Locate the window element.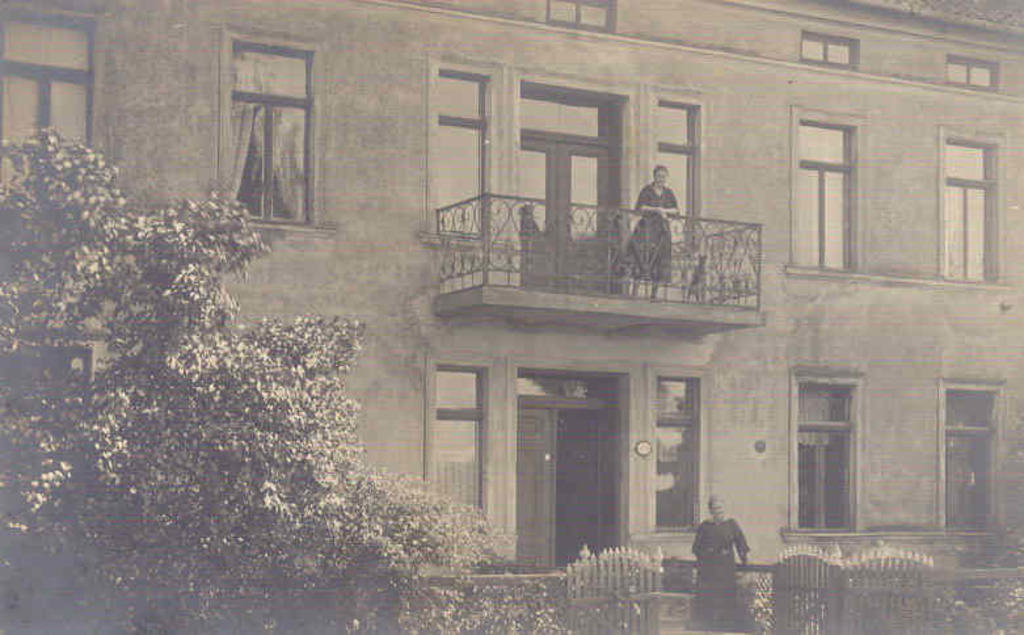
Element bbox: select_region(549, 0, 610, 33).
